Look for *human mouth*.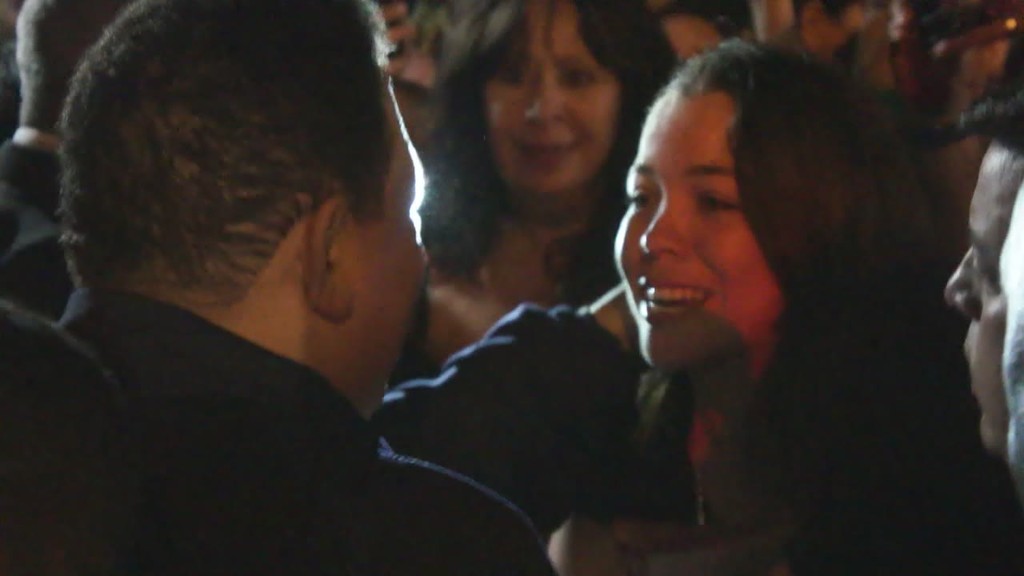
Found: [x1=635, y1=273, x2=722, y2=325].
